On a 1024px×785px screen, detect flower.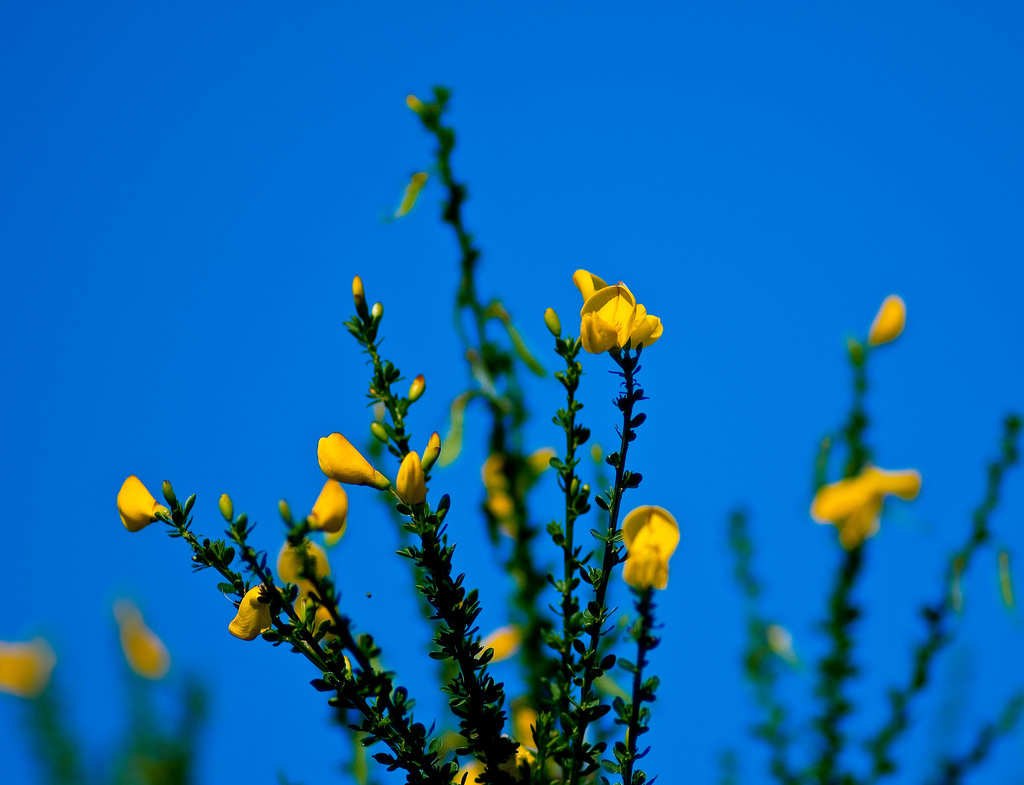
(120, 603, 167, 674).
